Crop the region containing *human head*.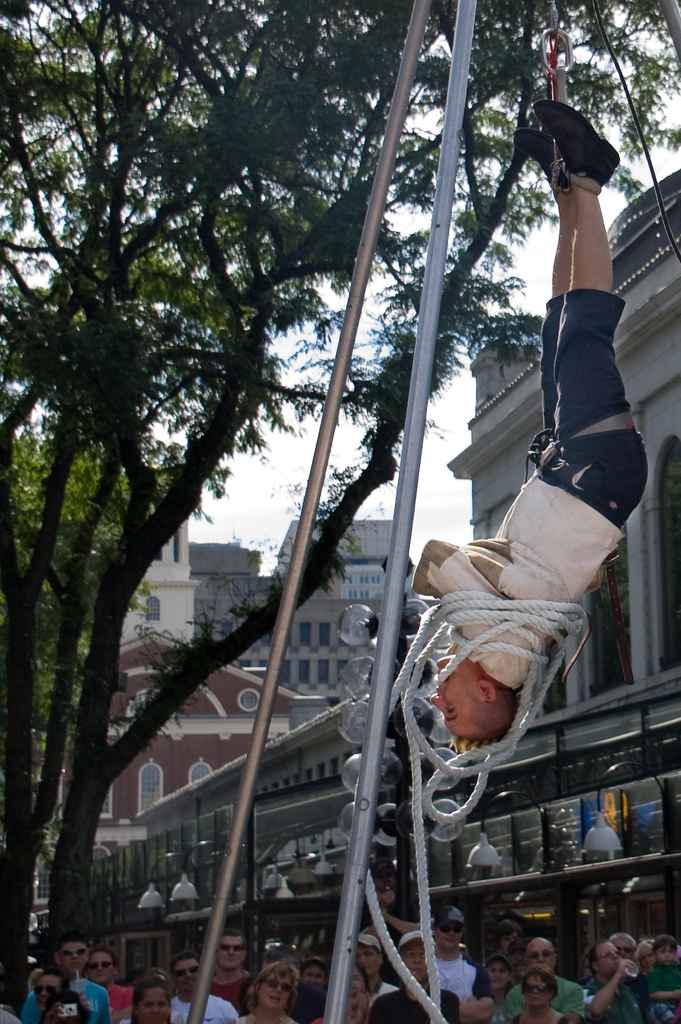
Crop region: region(431, 908, 464, 953).
